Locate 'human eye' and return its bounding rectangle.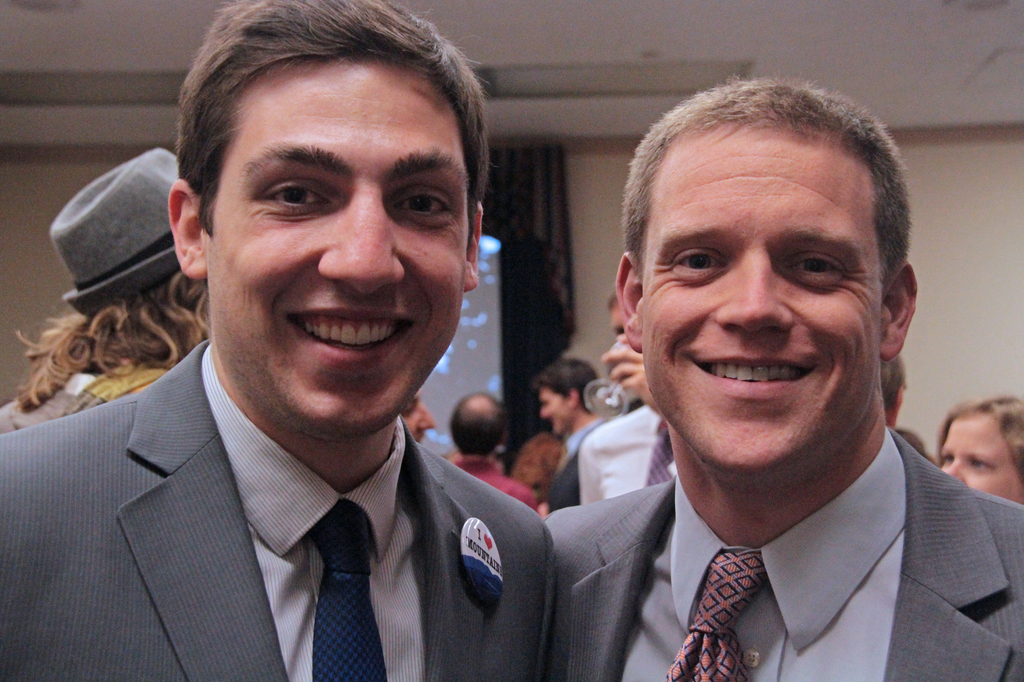
941:450:955:466.
